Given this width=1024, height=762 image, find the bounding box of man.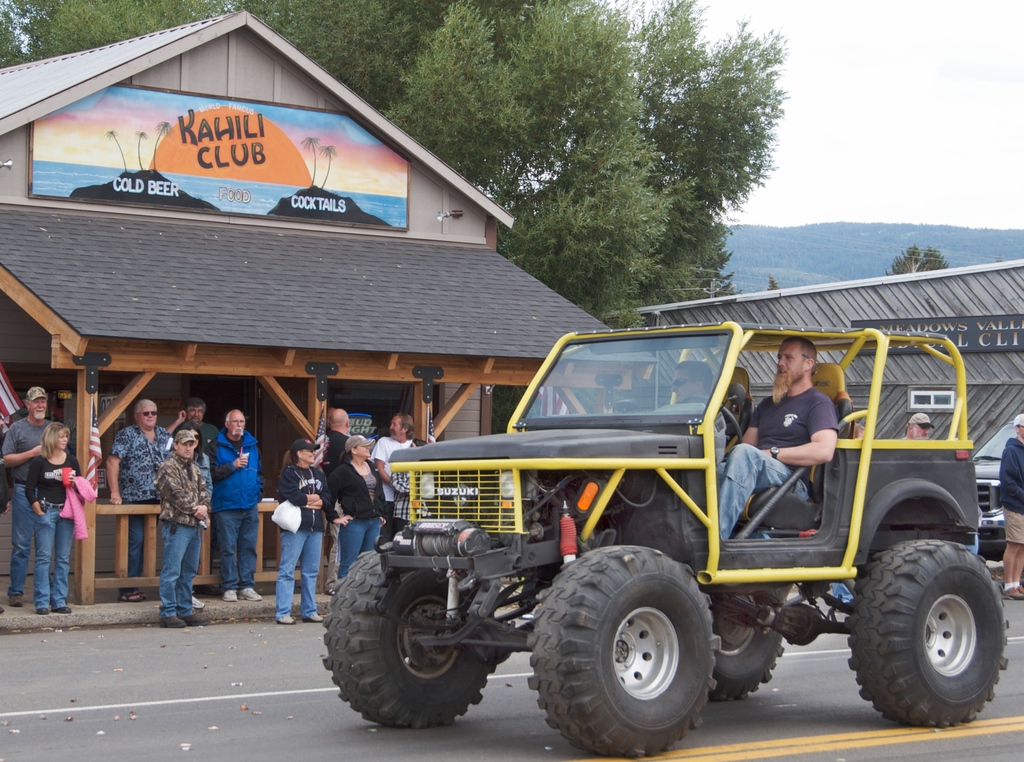
crop(327, 407, 353, 483).
